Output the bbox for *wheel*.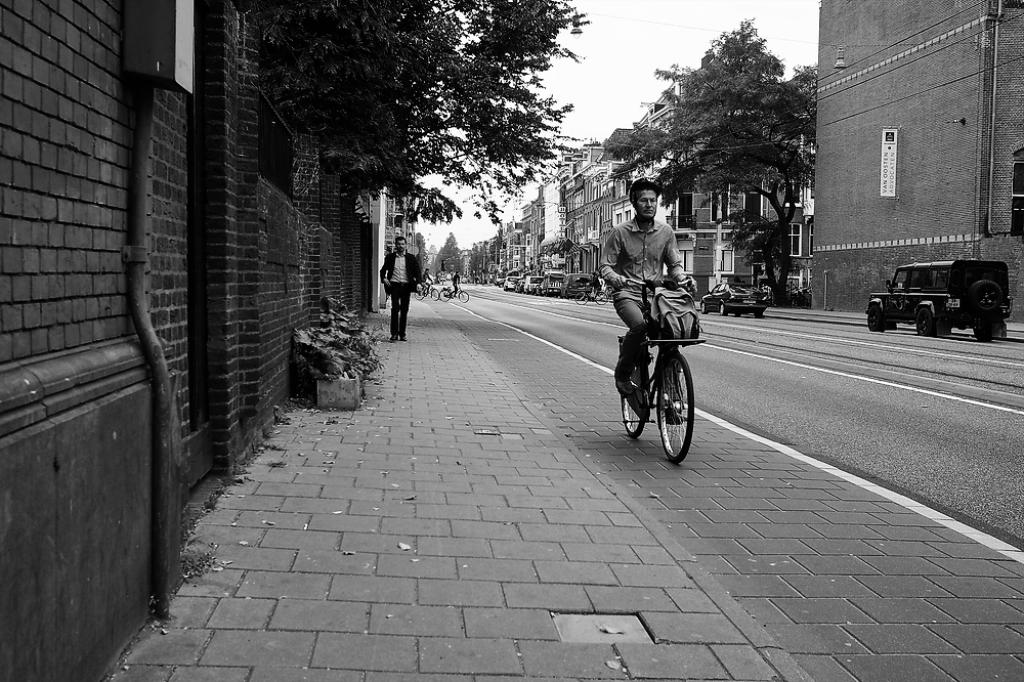
locate(620, 356, 646, 435).
